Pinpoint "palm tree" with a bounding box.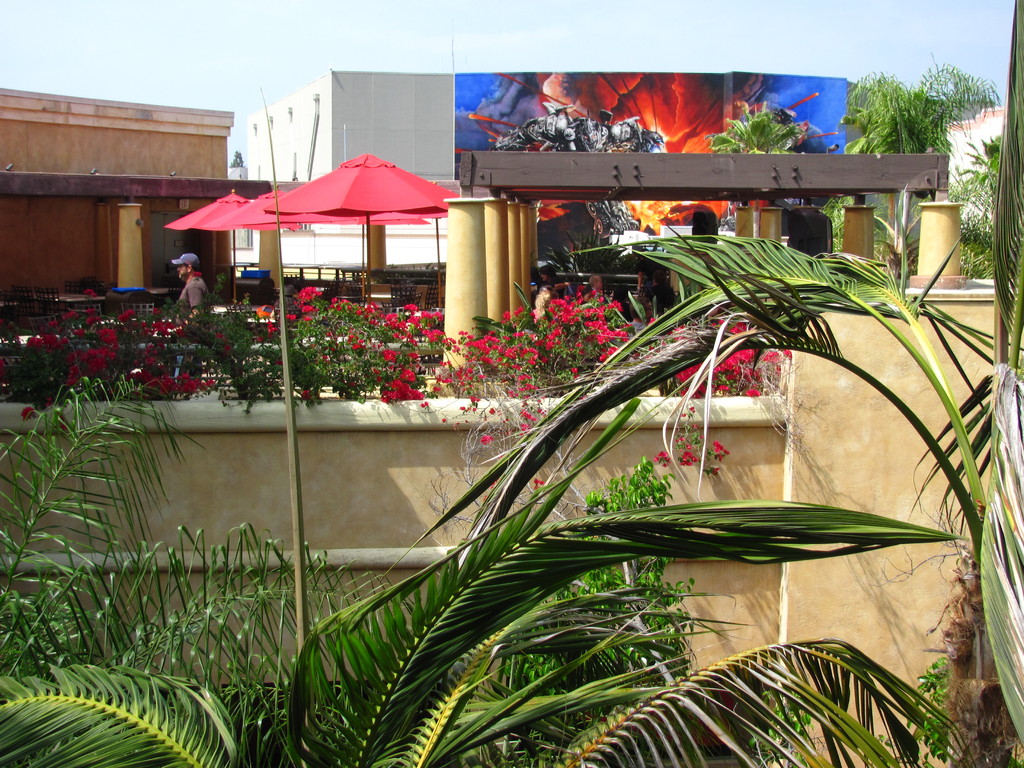
907,43,1006,176.
